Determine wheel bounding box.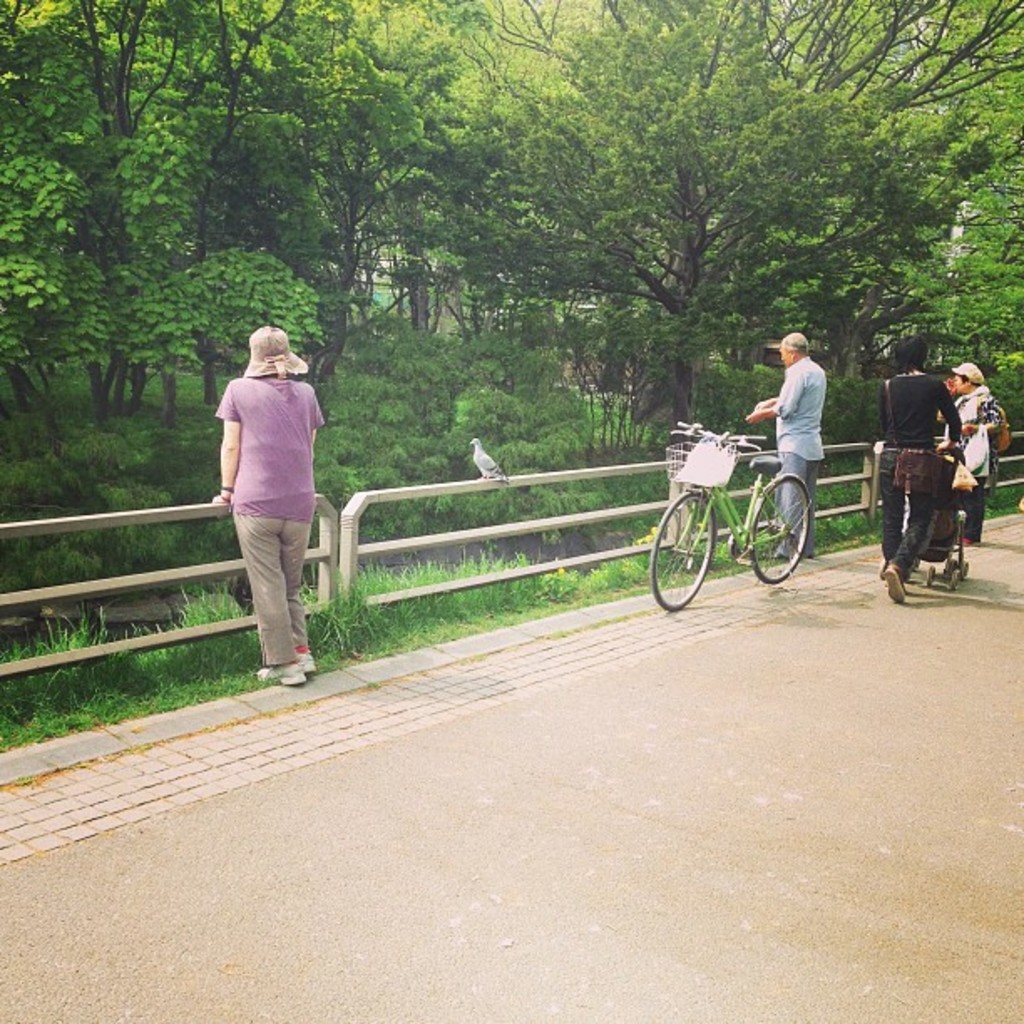
Determined: box(929, 567, 934, 584).
